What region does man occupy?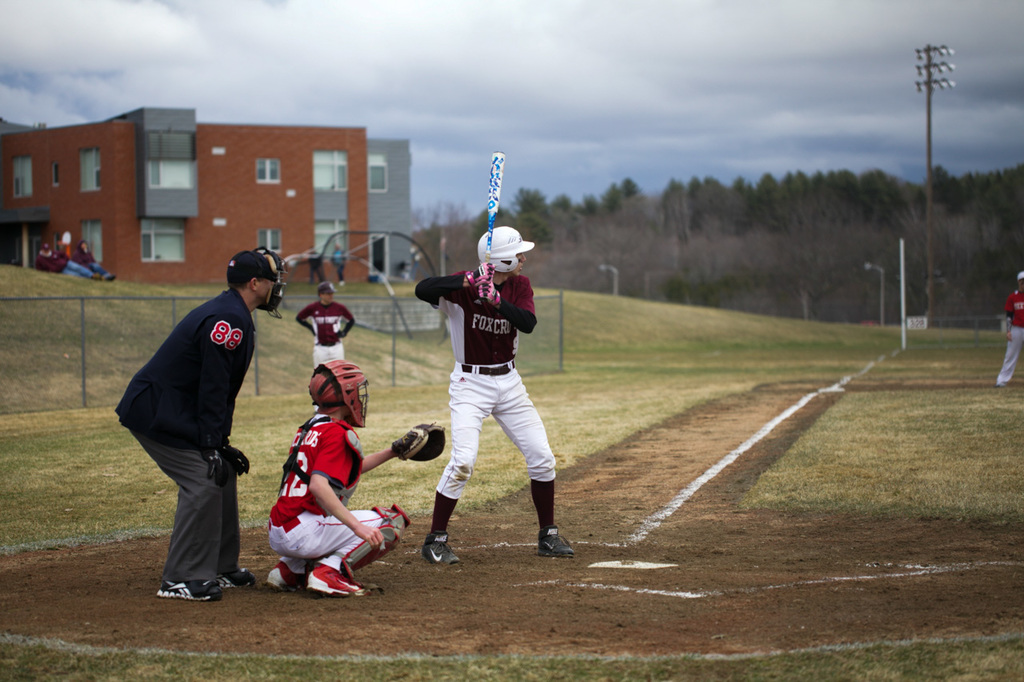
crop(291, 282, 358, 368).
